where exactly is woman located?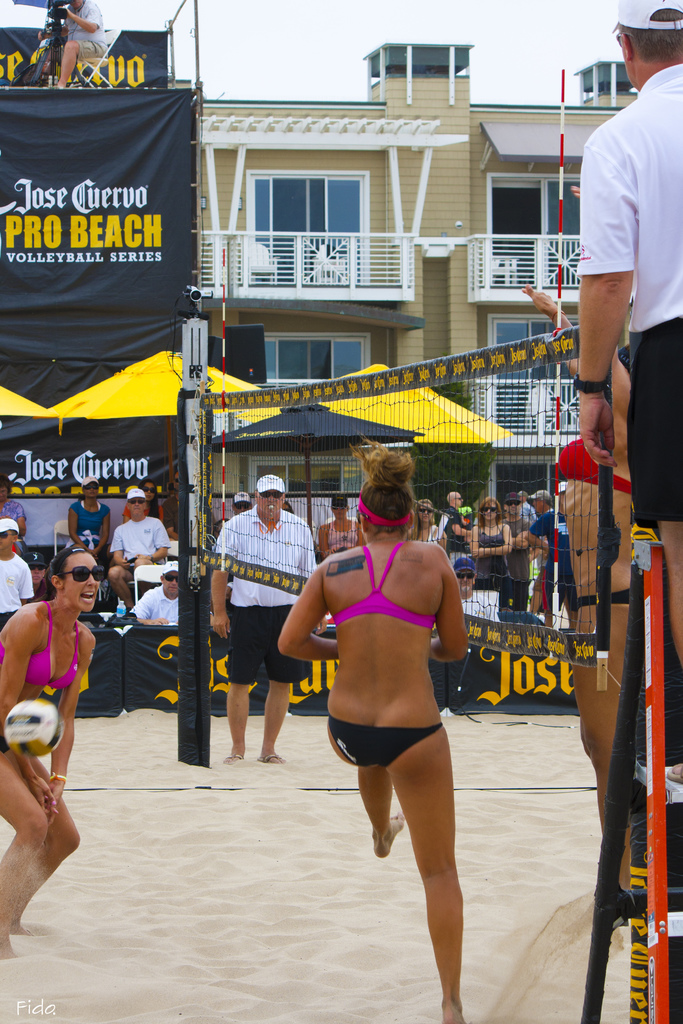
Its bounding box is pyautogui.locateOnScreen(518, 278, 639, 883).
